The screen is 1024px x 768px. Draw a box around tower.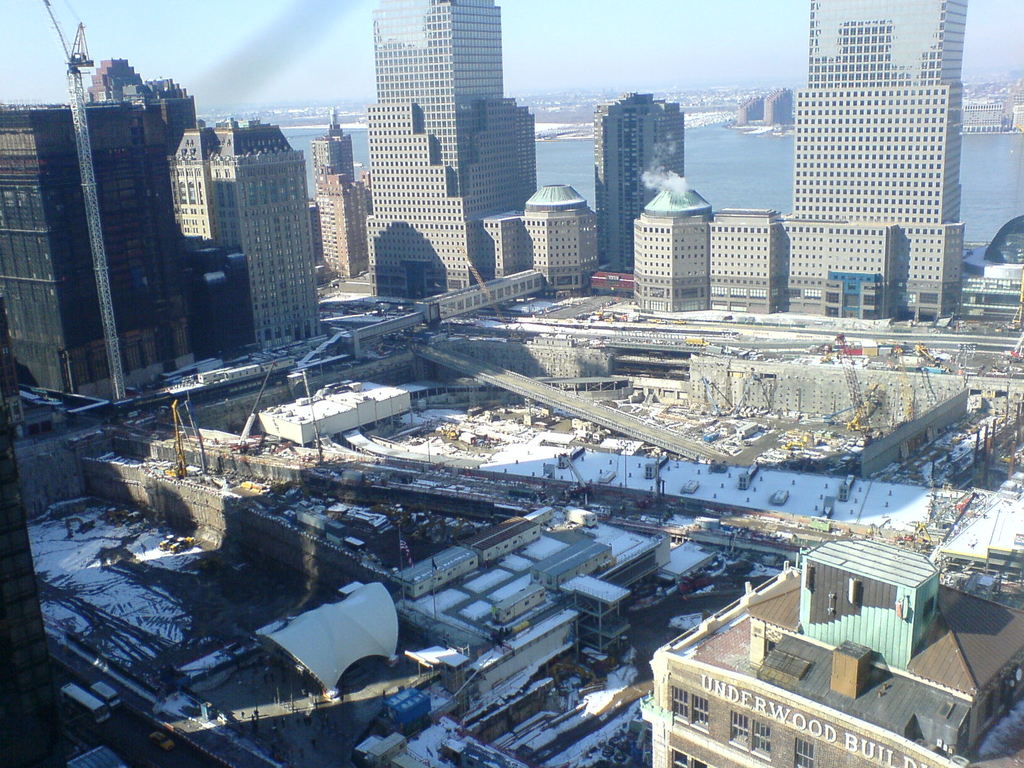
166:121:310:346.
